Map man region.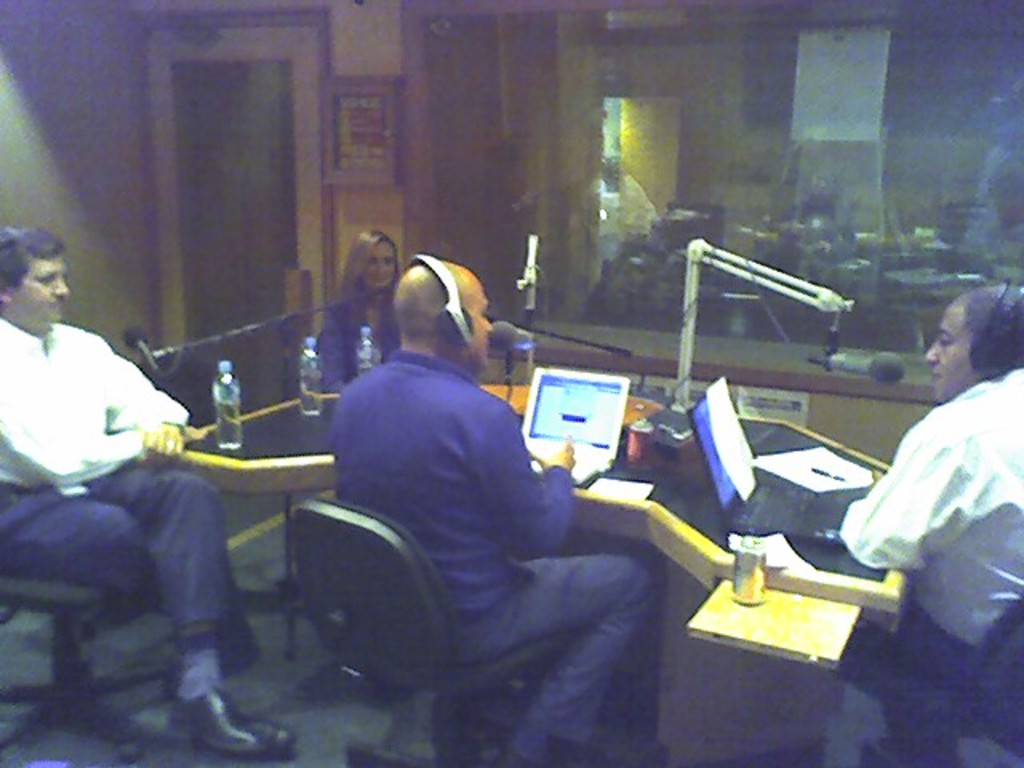
Mapped to l=837, t=282, r=1022, b=766.
